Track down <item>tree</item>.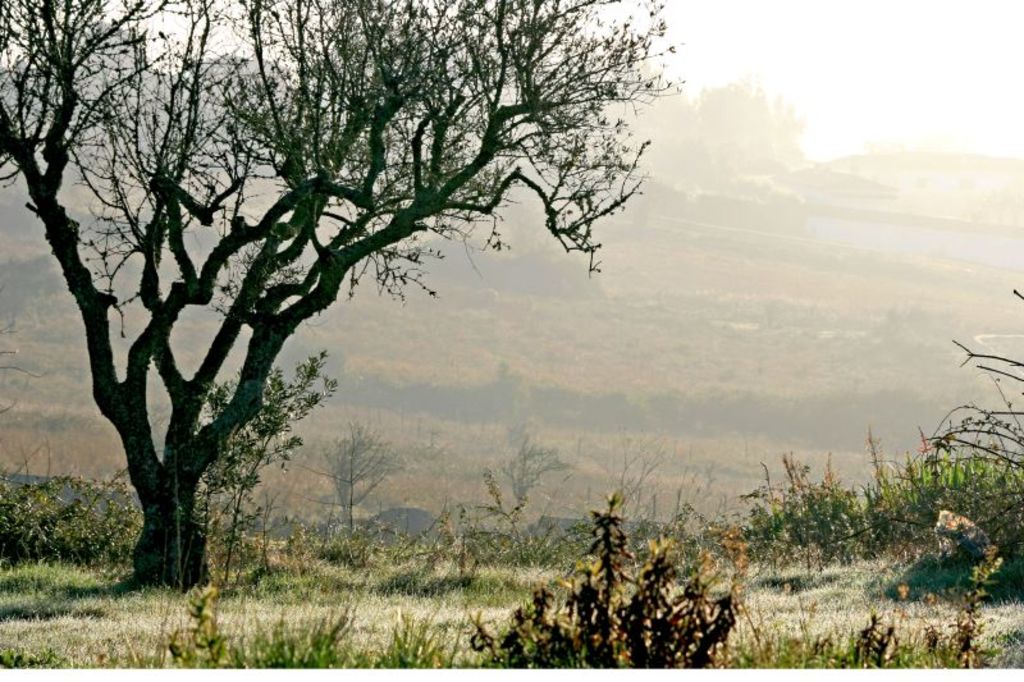
Tracked to x1=680, y1=78, x2=819, y2=184.
